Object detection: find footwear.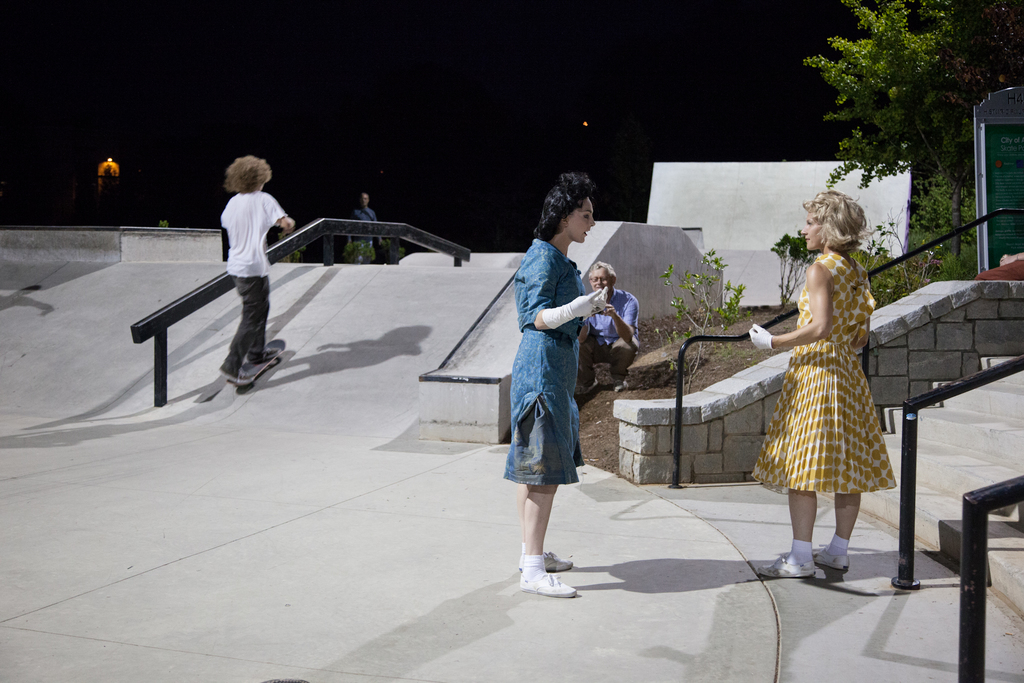
l=754, t=552, r=817, b=577.
